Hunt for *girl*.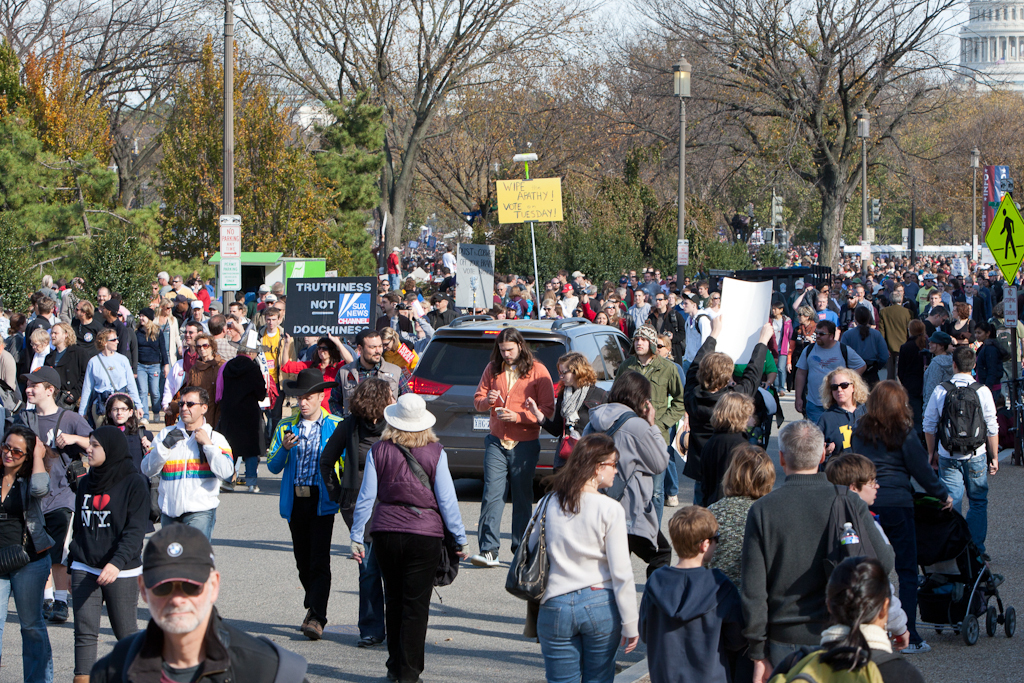
Hunted down at detection(100, 391, 154, 466).
